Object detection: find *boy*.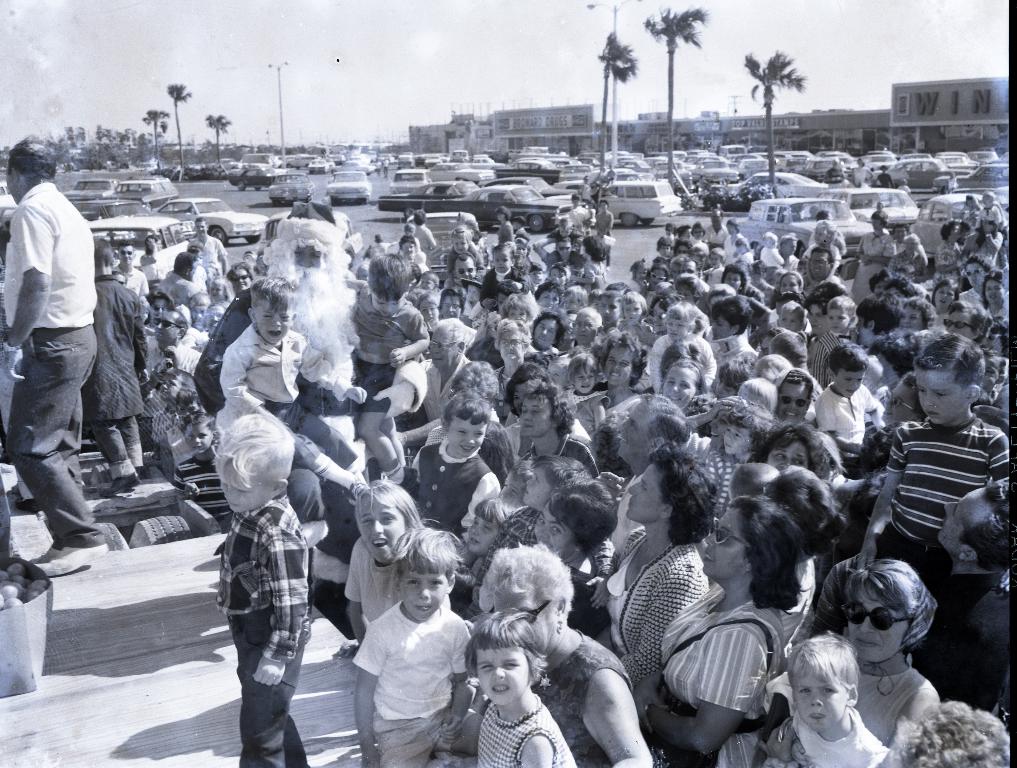
bbox=[352, 530, 475, 767].
